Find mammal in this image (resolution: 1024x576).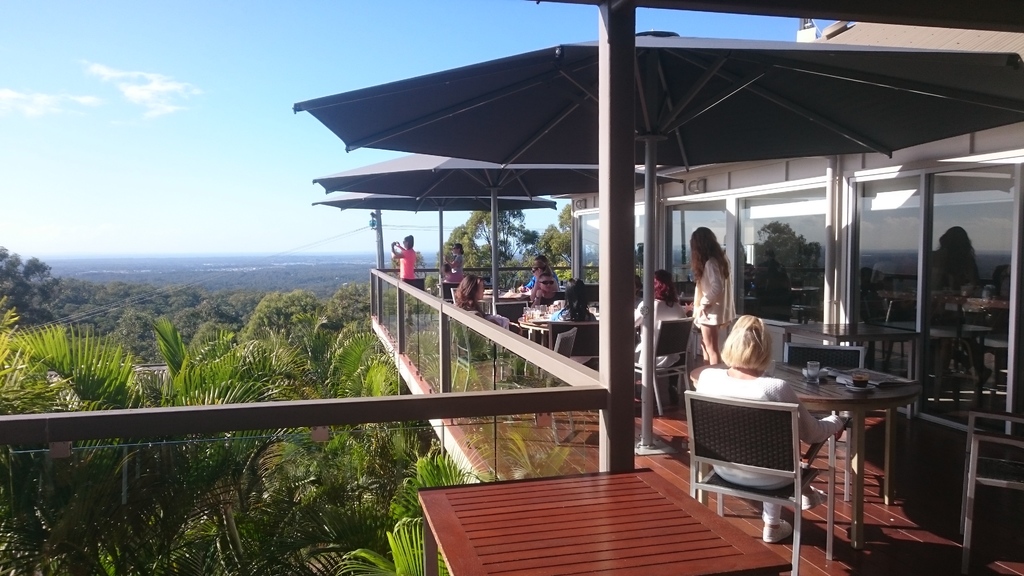
BBox(536, 255, 561, 287).
